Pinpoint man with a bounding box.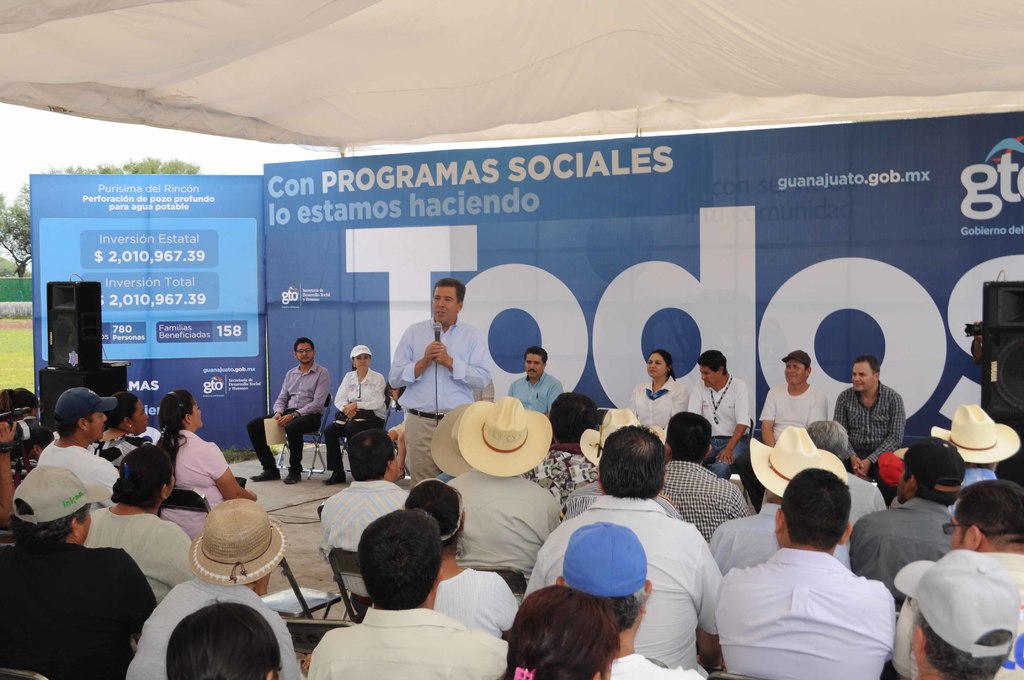
[439,394,566,581].
